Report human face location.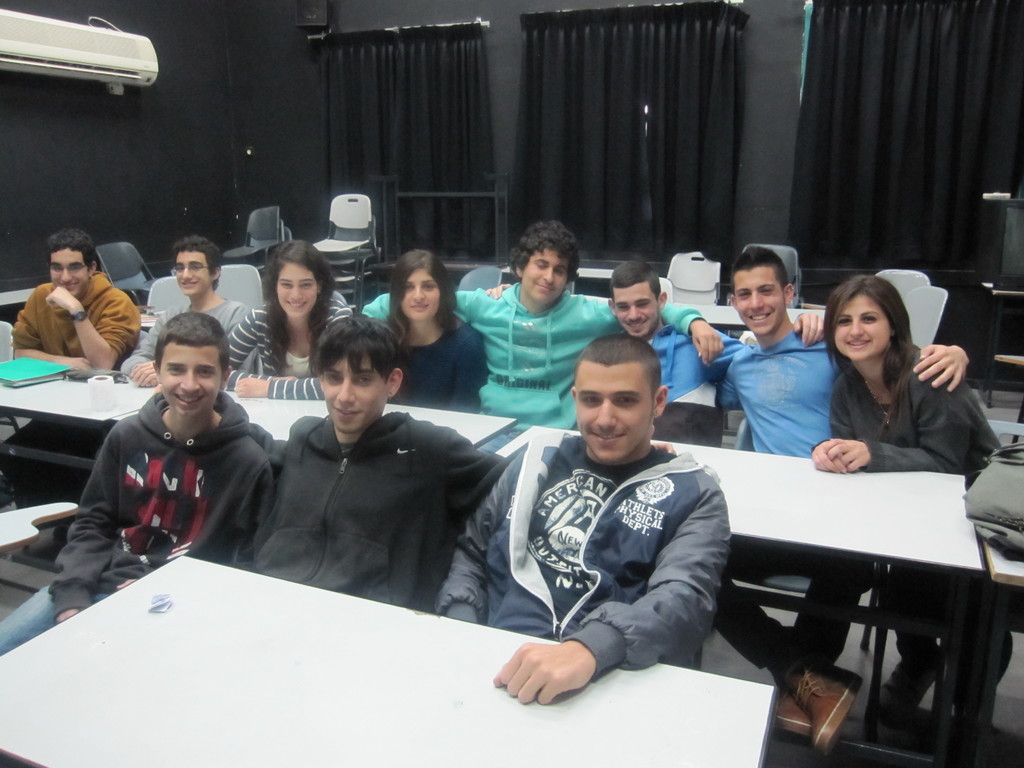
Report: <bbox>737, 264, 788, 333</bbox>.
